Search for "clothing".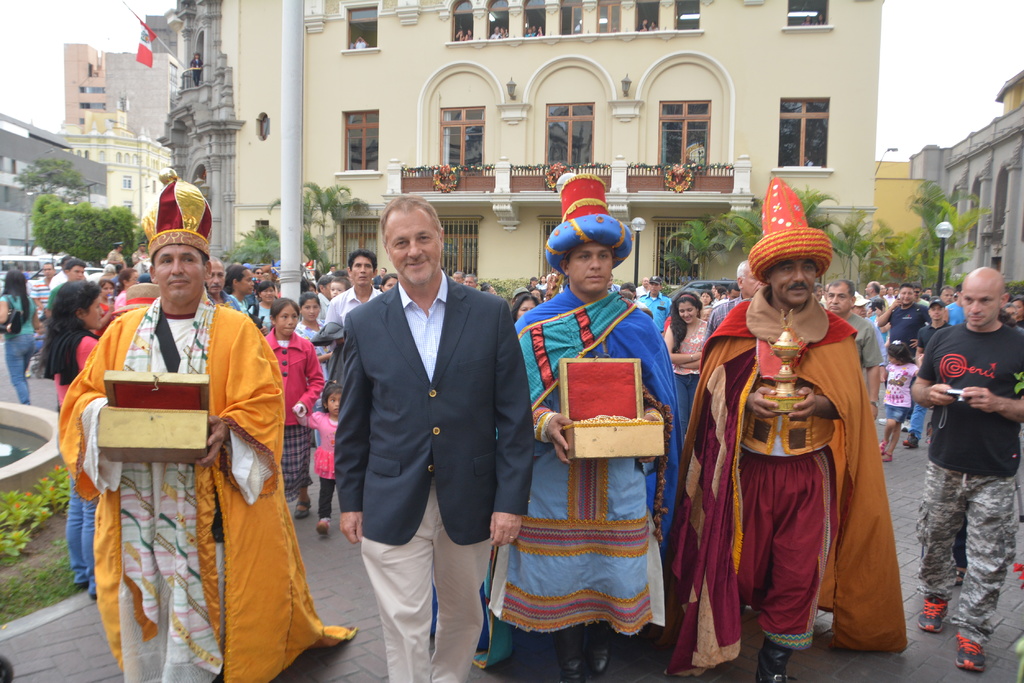
Found at bbox(316, 284, 379, 337).
